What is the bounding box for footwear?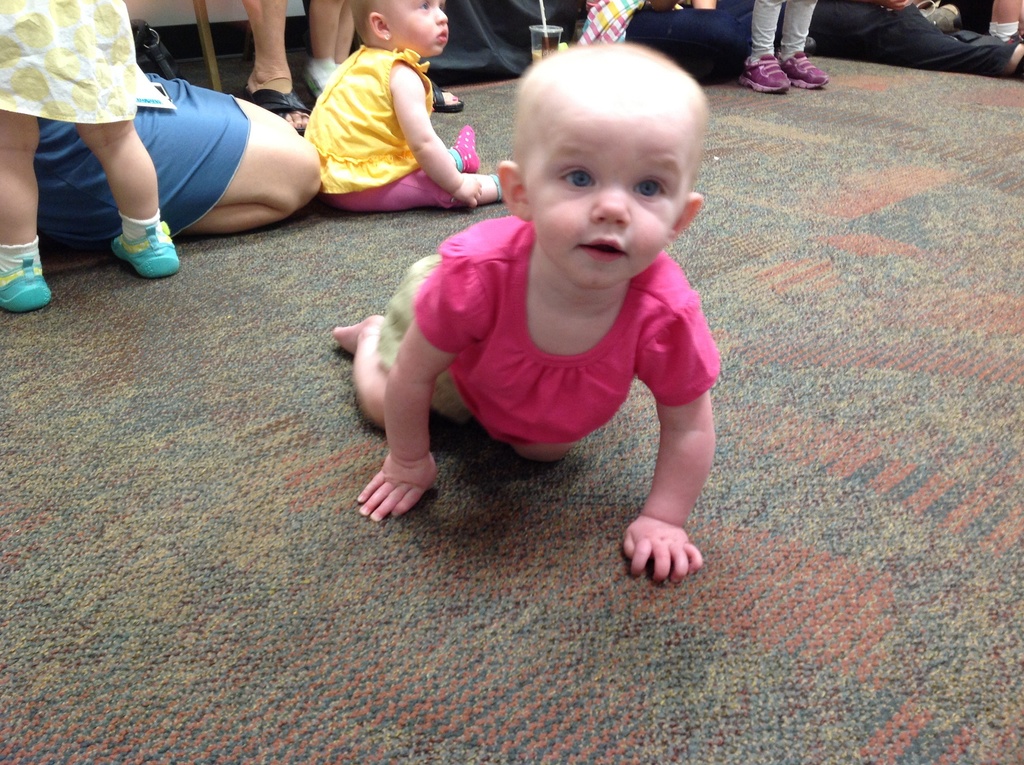
(x1=429, y1=75, x2=464, y2=113).
